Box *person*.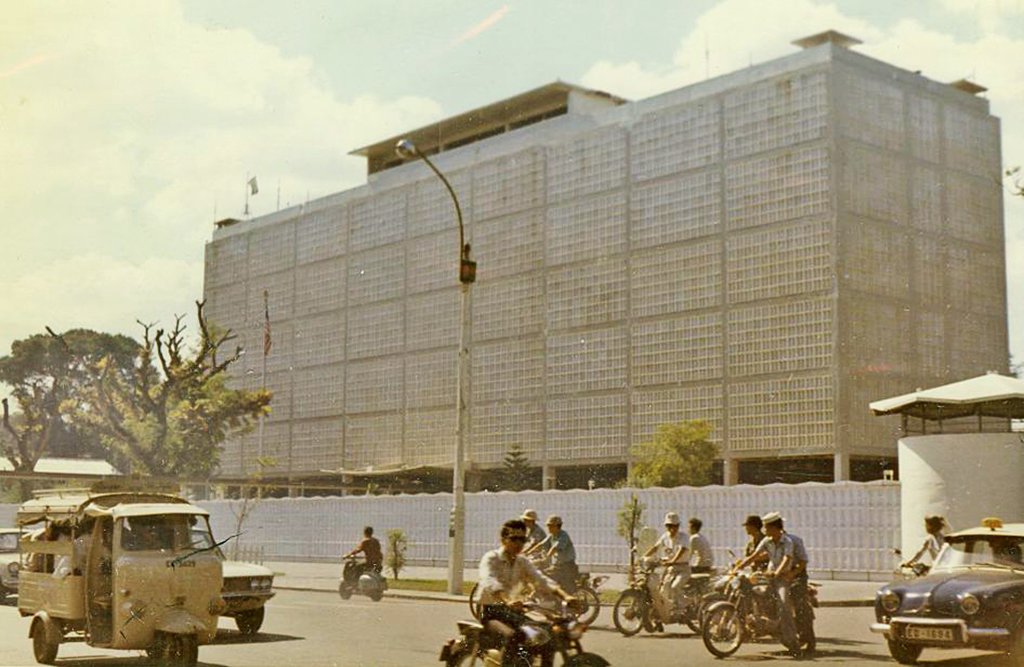
[524,516,580,594].
